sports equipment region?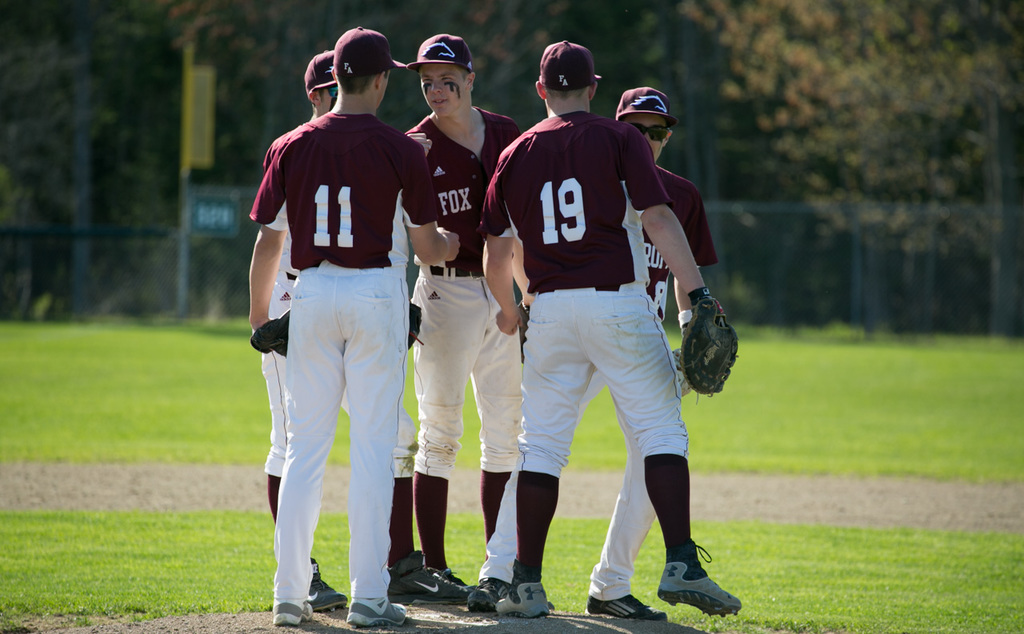
271 606 314 627
